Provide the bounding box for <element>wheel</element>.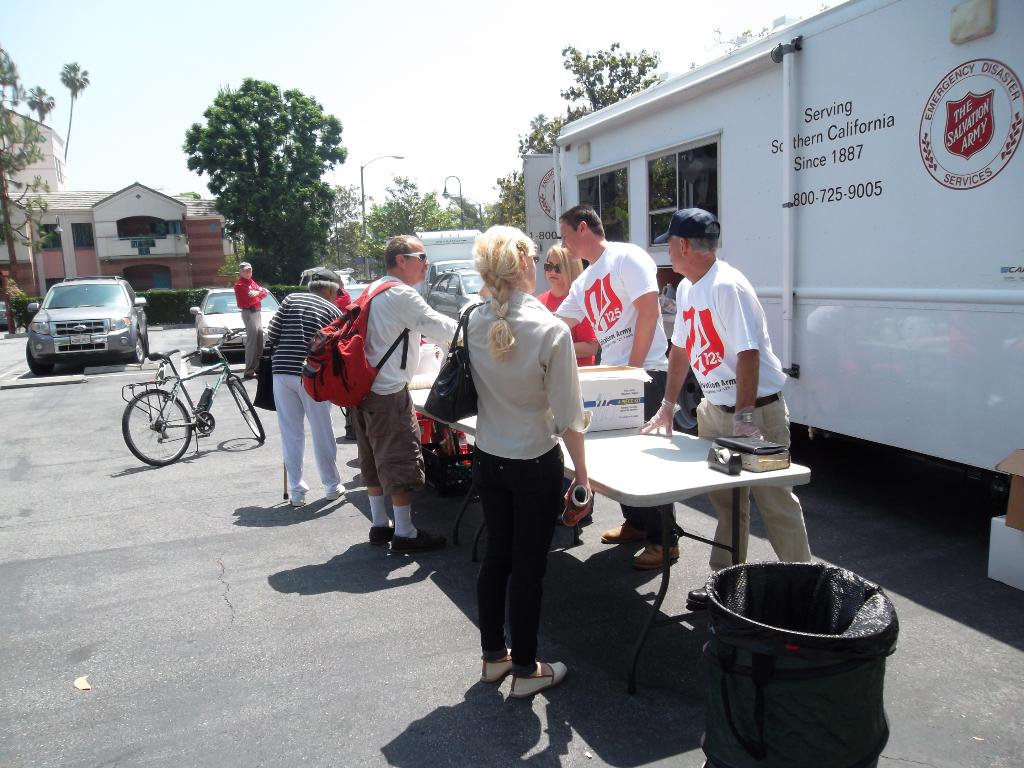
<box>232,383,263,441</box>.
